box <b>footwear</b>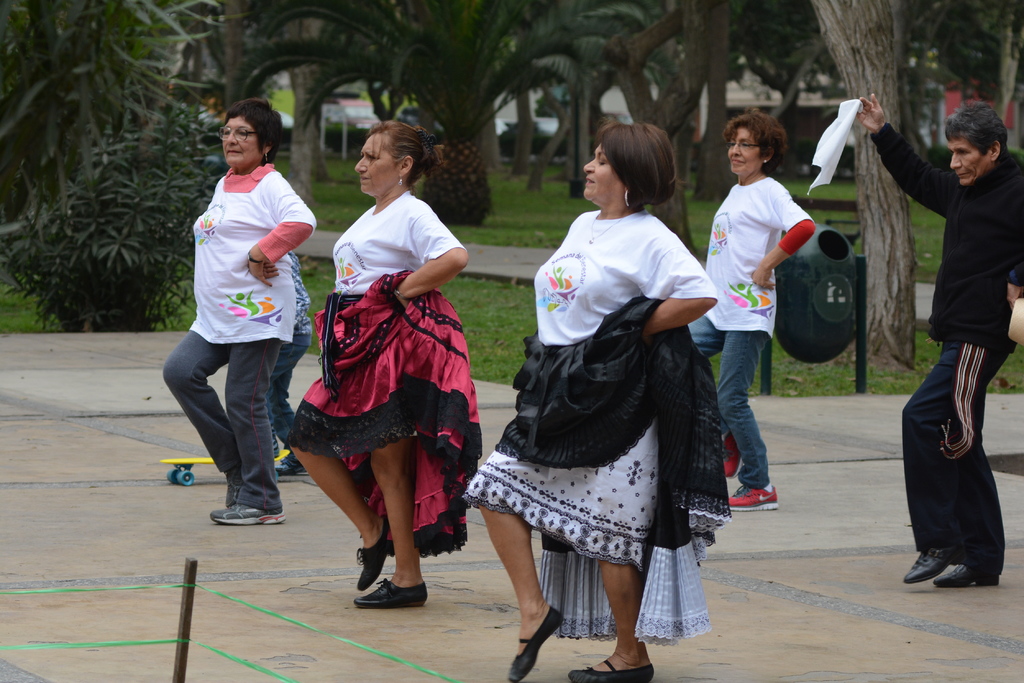
select_region(358, 515, 398, 591)
